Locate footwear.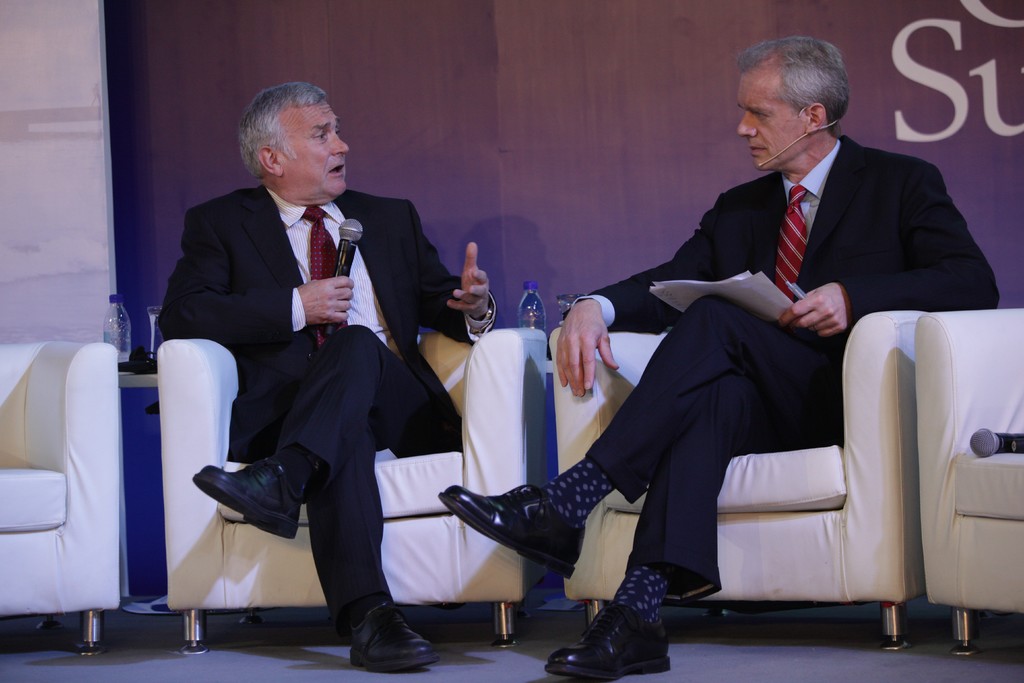
Bounding box: {"x1": 439, "y1": 479, "x2": 588, "y2": 582}.
